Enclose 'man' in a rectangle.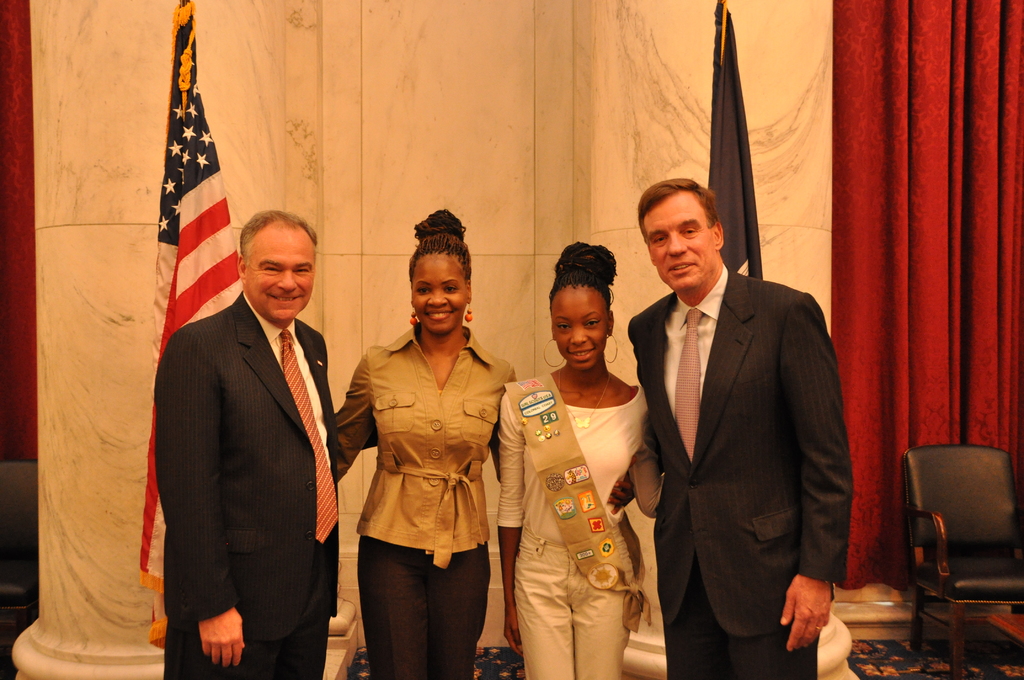
bbox=(623, 159, 860, 676).
